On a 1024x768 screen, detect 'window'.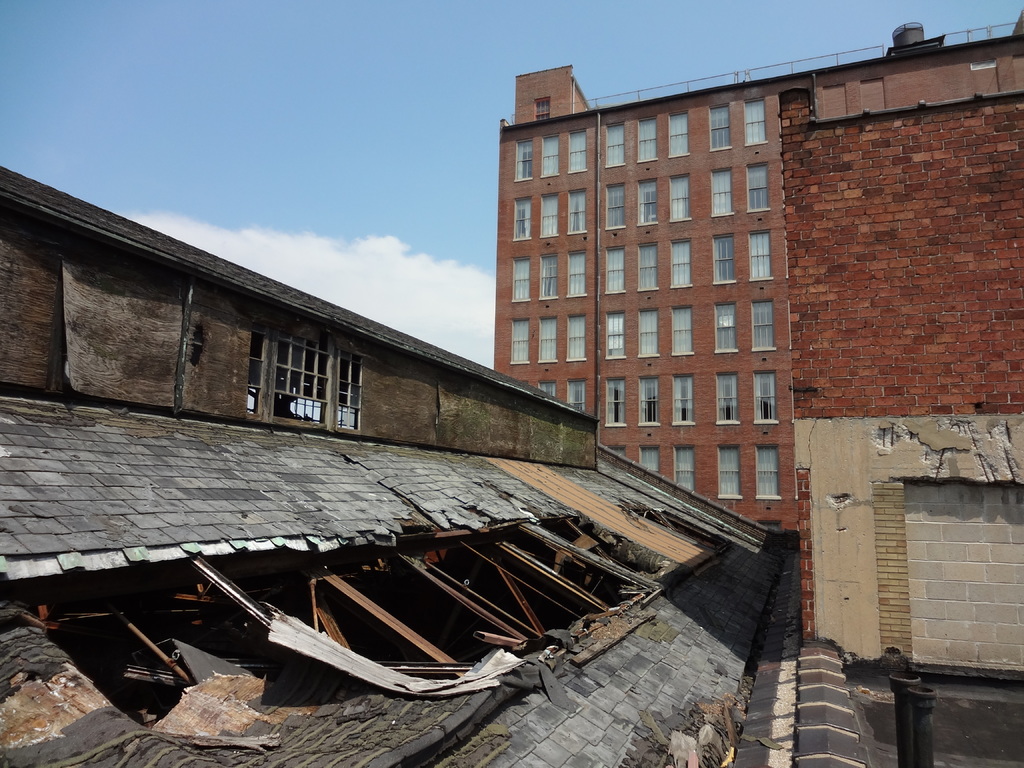
540, 316, 557, 364.
